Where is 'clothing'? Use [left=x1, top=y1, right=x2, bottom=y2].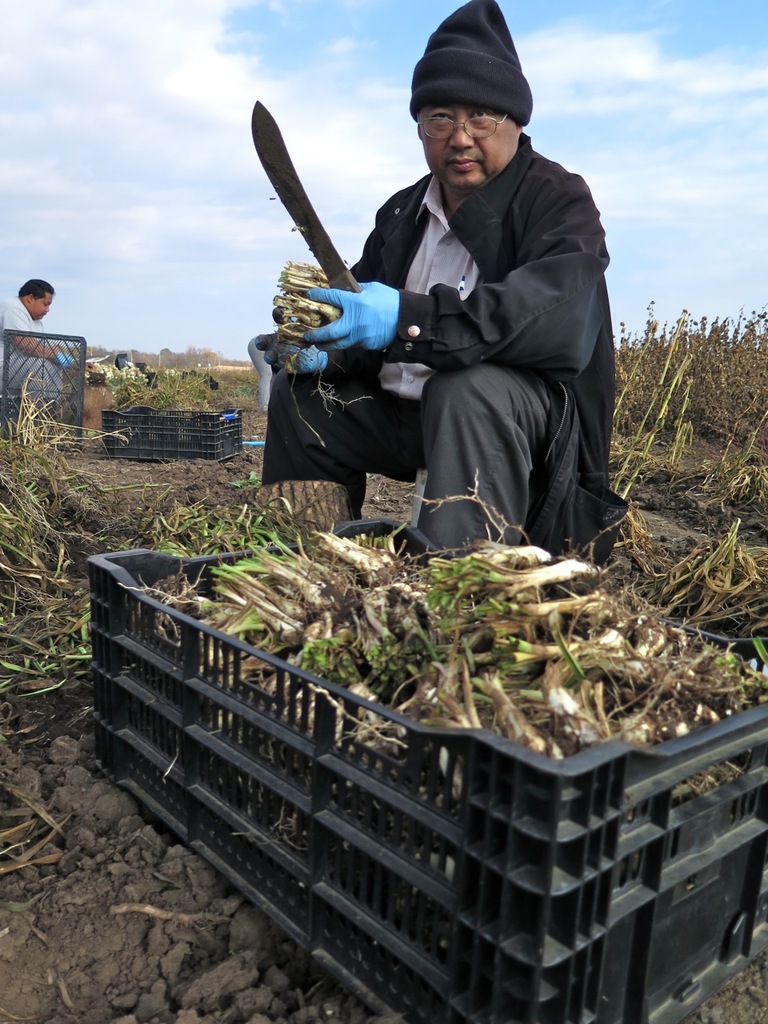
[left=0, top=292, right=66, bottom=402].
